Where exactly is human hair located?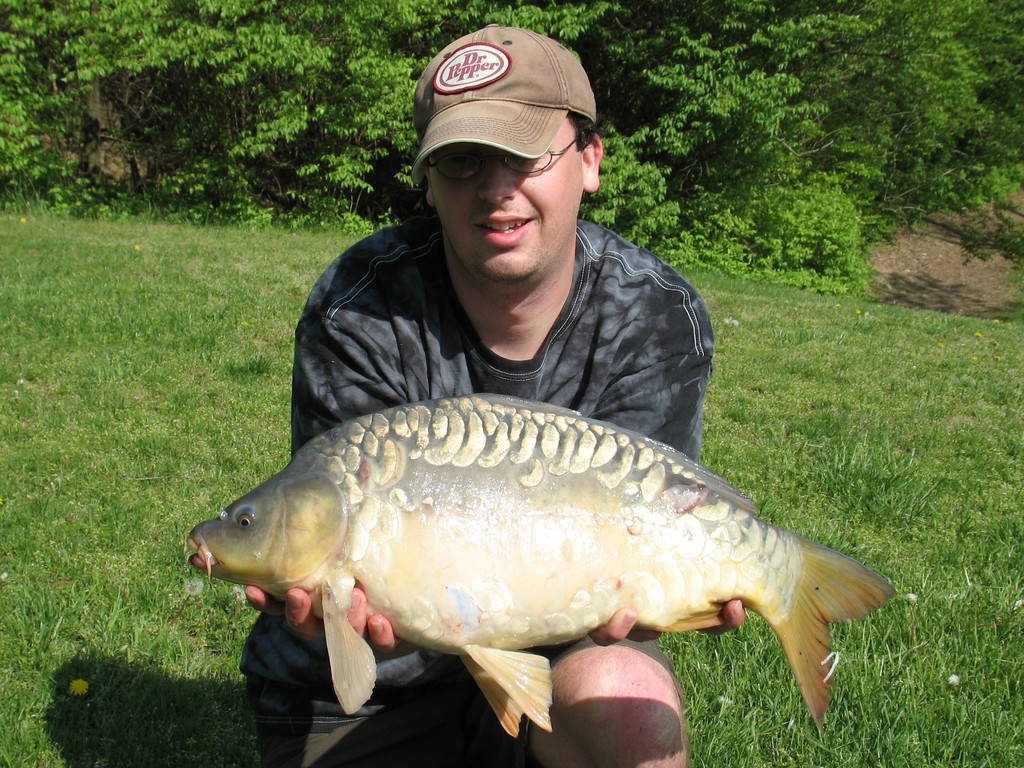
Its bounding box is [565, 113, 596, 148].
